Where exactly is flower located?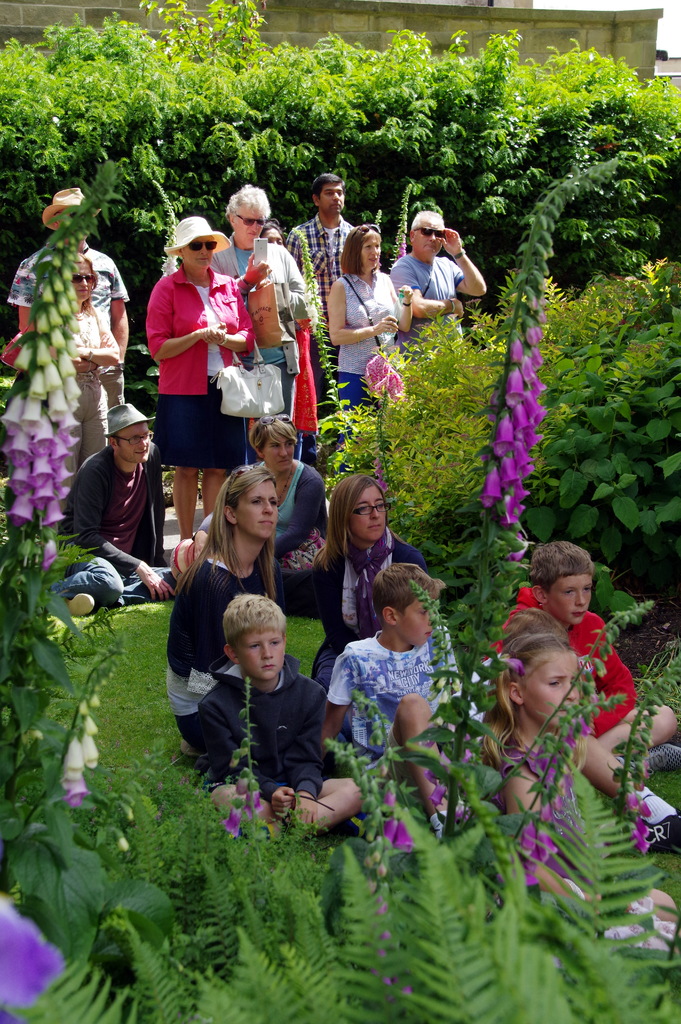
Its bounding box is crop(497, 412, 515, 442).
